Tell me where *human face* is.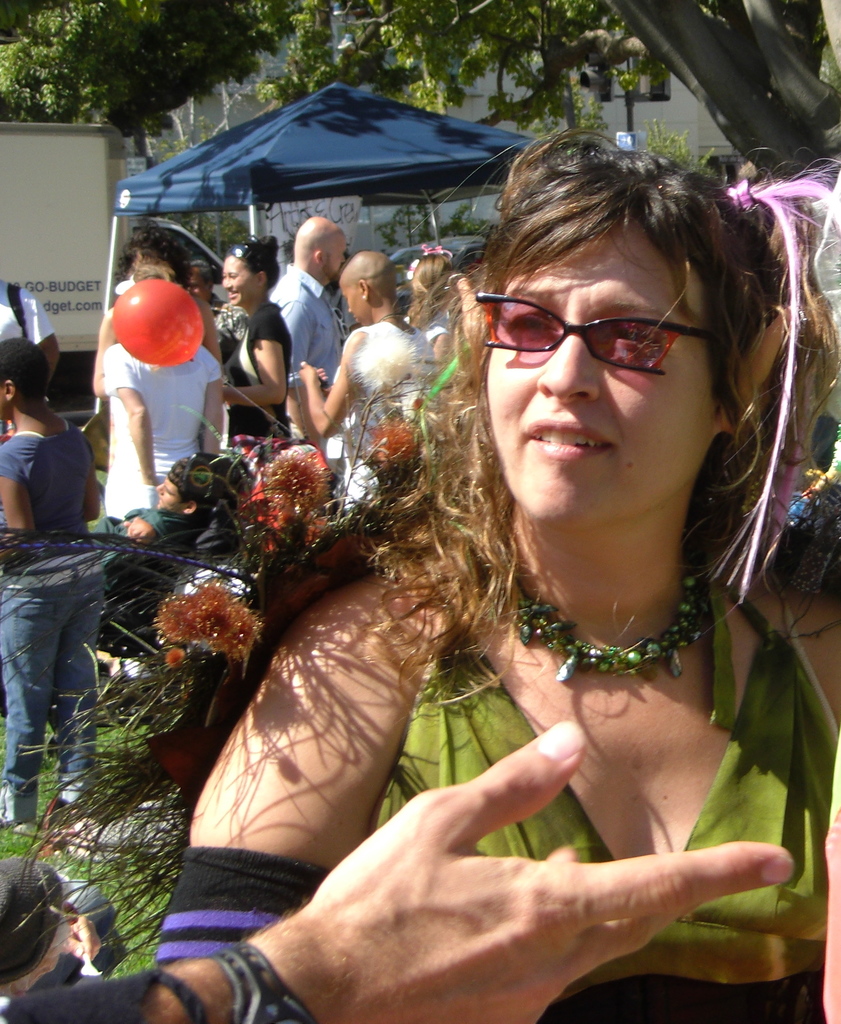
*human face* is at {"left": 333, "top": 273, "right": 361, "bottom": 318}.
